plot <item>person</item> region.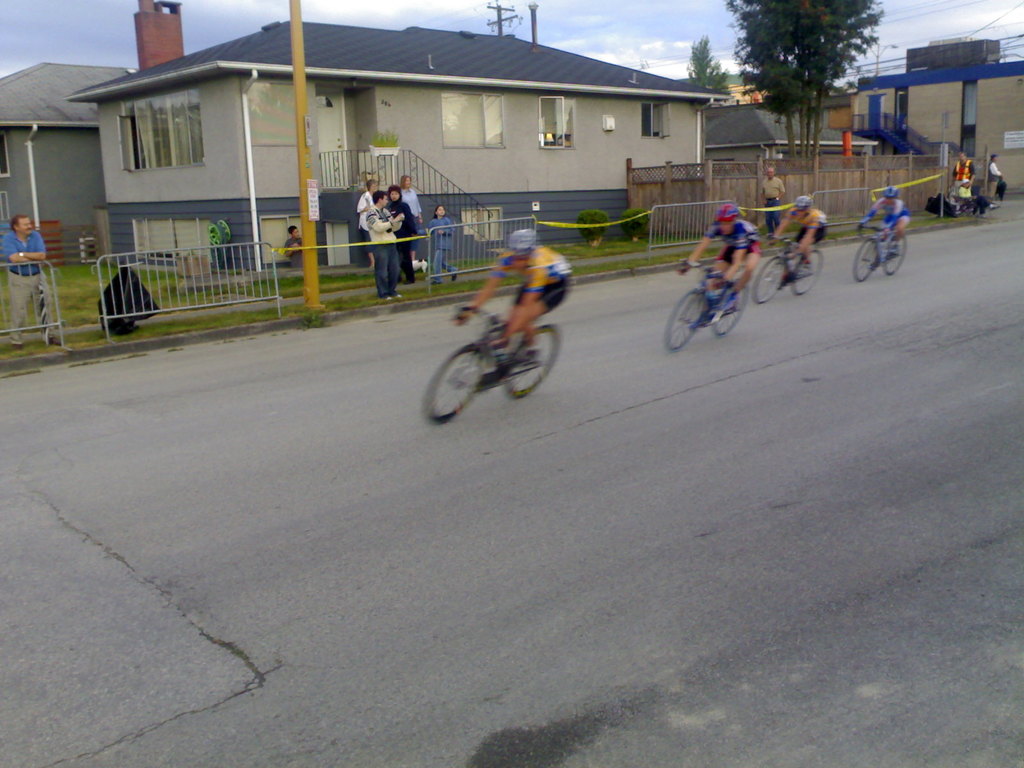
Plotted at (765, 187, 830, 274).
